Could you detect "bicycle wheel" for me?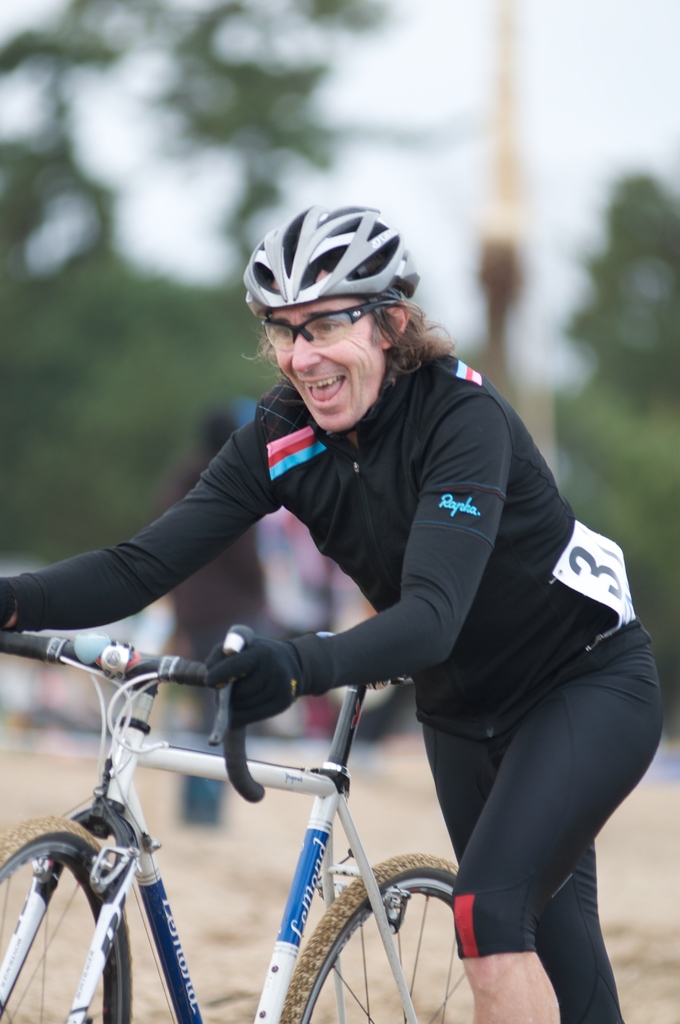
Detection result: box(272, 848, 519, 1019).
